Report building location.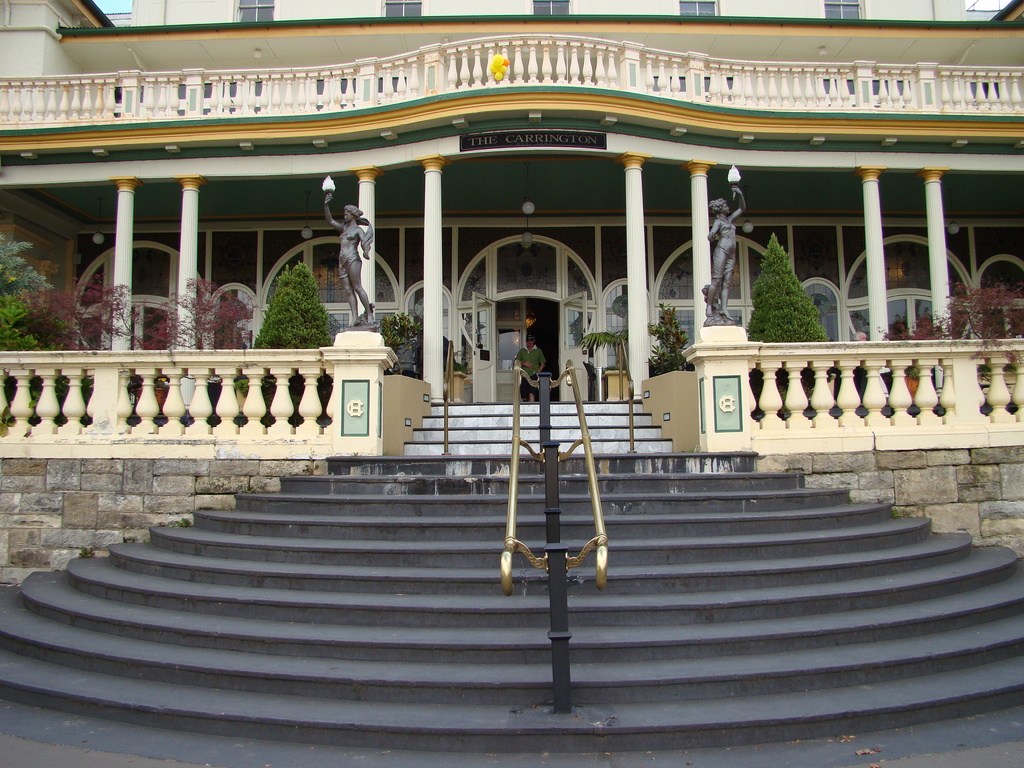
Report: {"left": 0, "top": 0, "right": 1023, "bottom": 398}.
